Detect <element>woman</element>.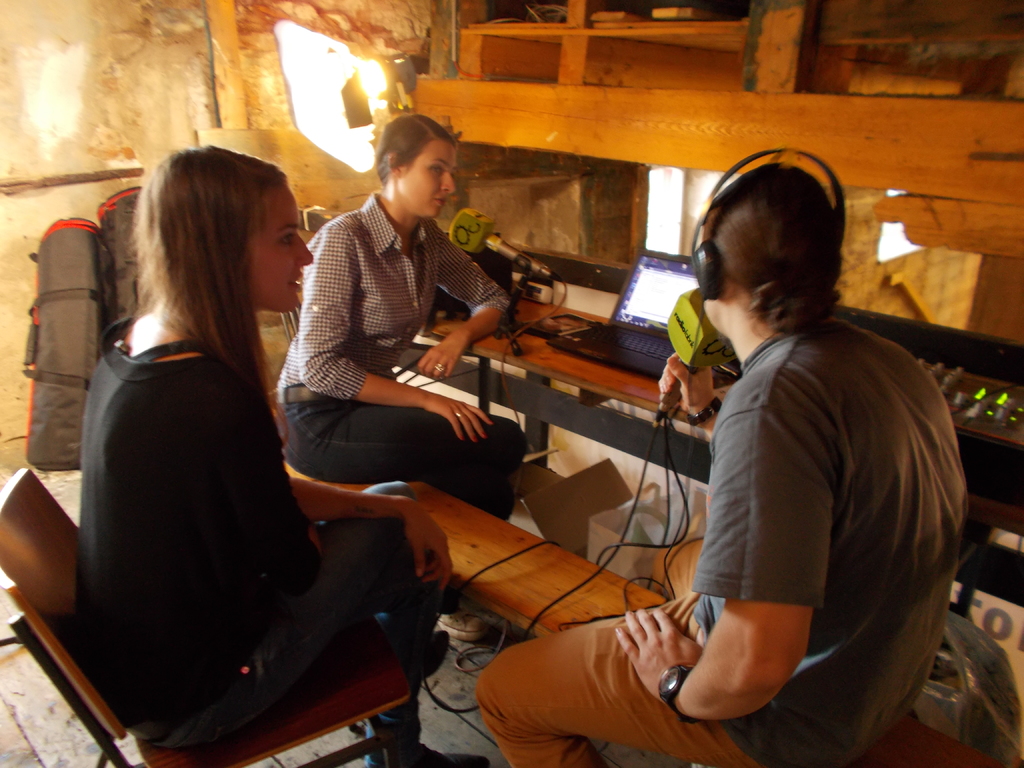
Detected at x1=276, y1=113, x2=533, y2=655.
